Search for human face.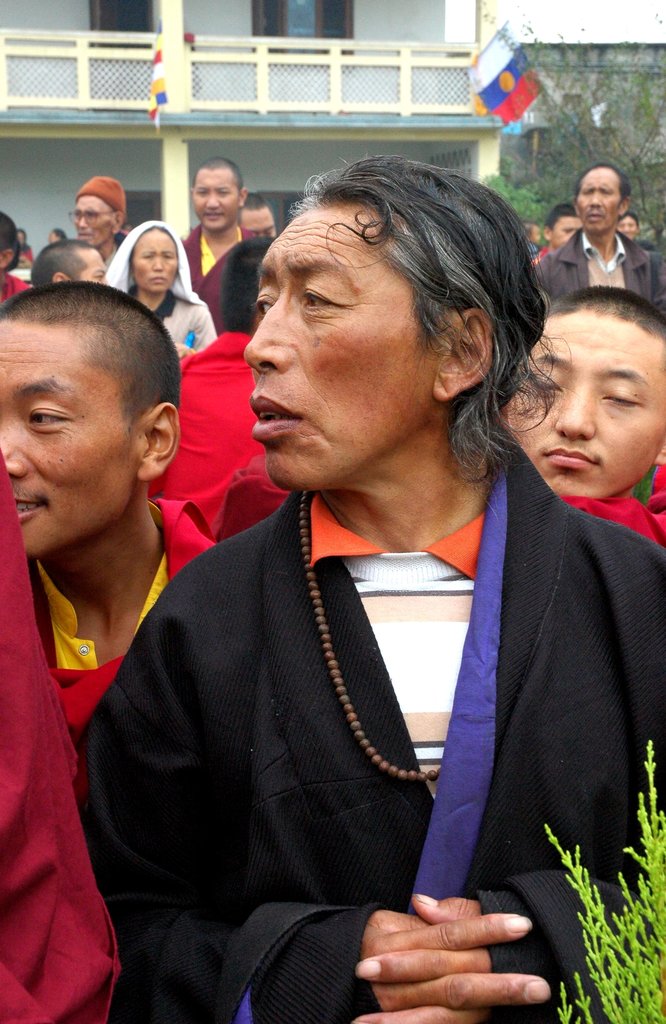
Found at x1=0 y1=321 x2=130 y2=563.
